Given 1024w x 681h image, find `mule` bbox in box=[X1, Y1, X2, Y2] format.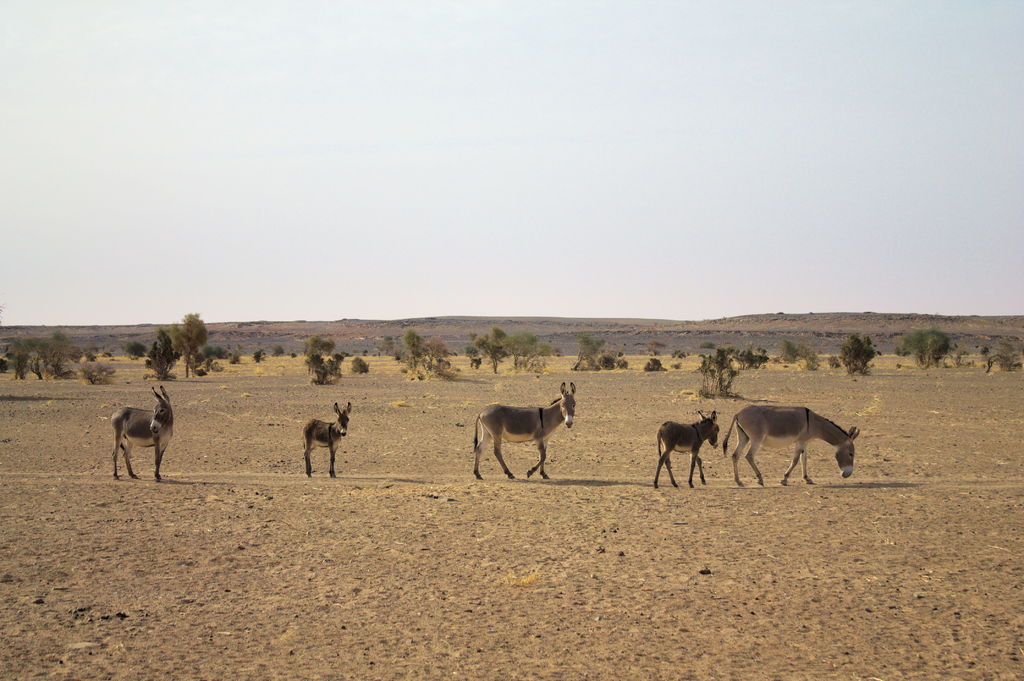
box=[650, 408, 723, 490].
